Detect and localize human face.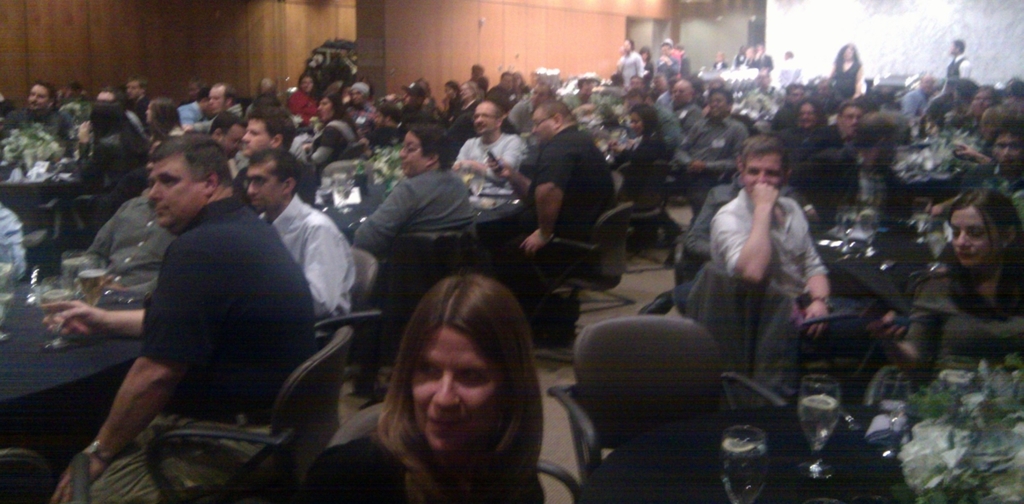
Localized at bbox(218, 117, 242, 160).
